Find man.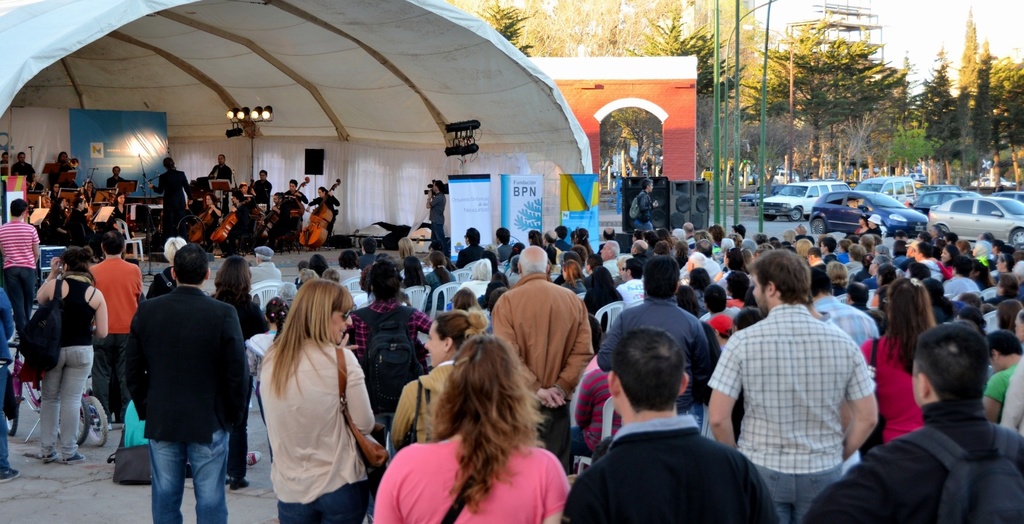
x1=497, y1=226, x2=511, y2=263.
